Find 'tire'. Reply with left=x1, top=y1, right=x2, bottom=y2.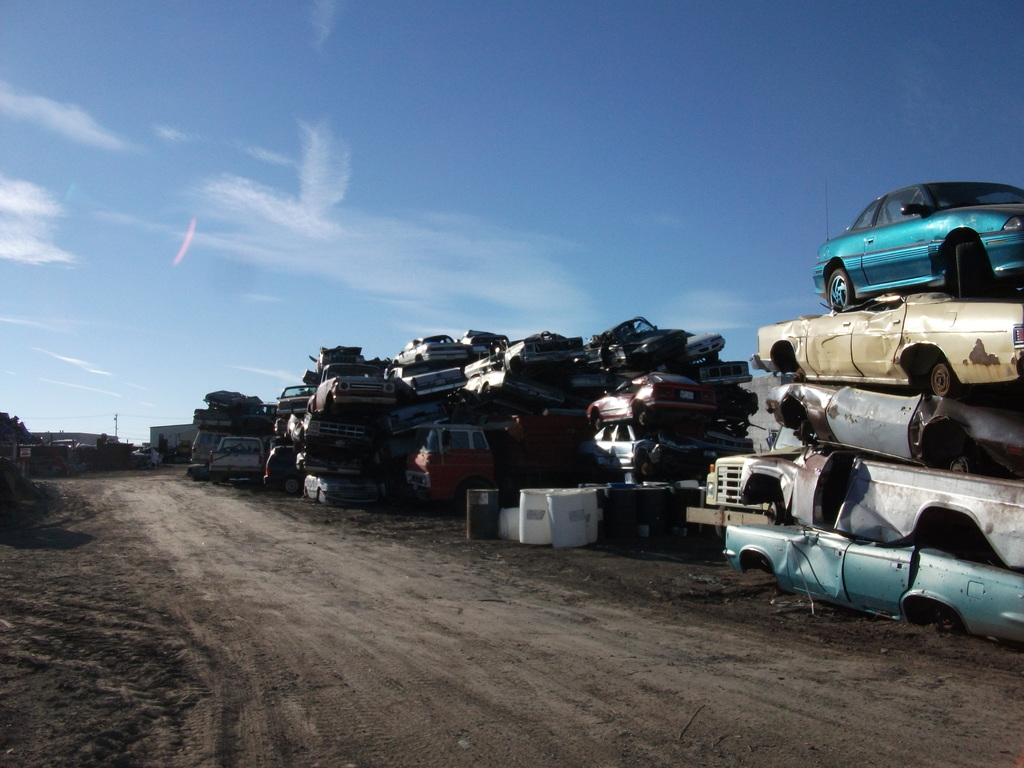
left=591, top=413, right=605, bottom=433.
